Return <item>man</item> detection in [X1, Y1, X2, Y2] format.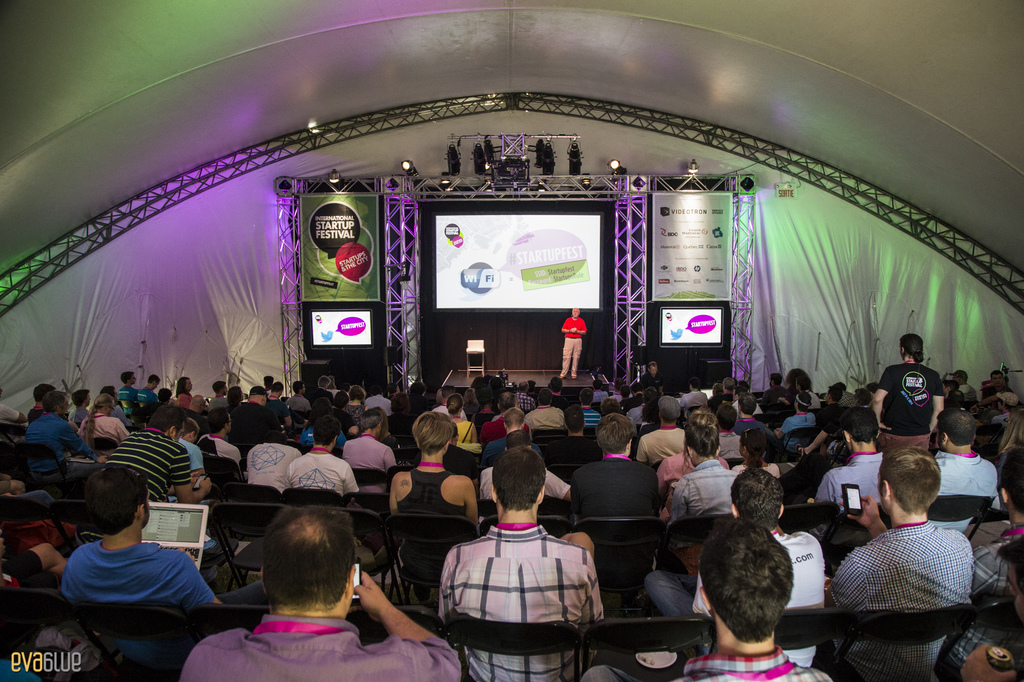
[104, 402, 219, 509].
